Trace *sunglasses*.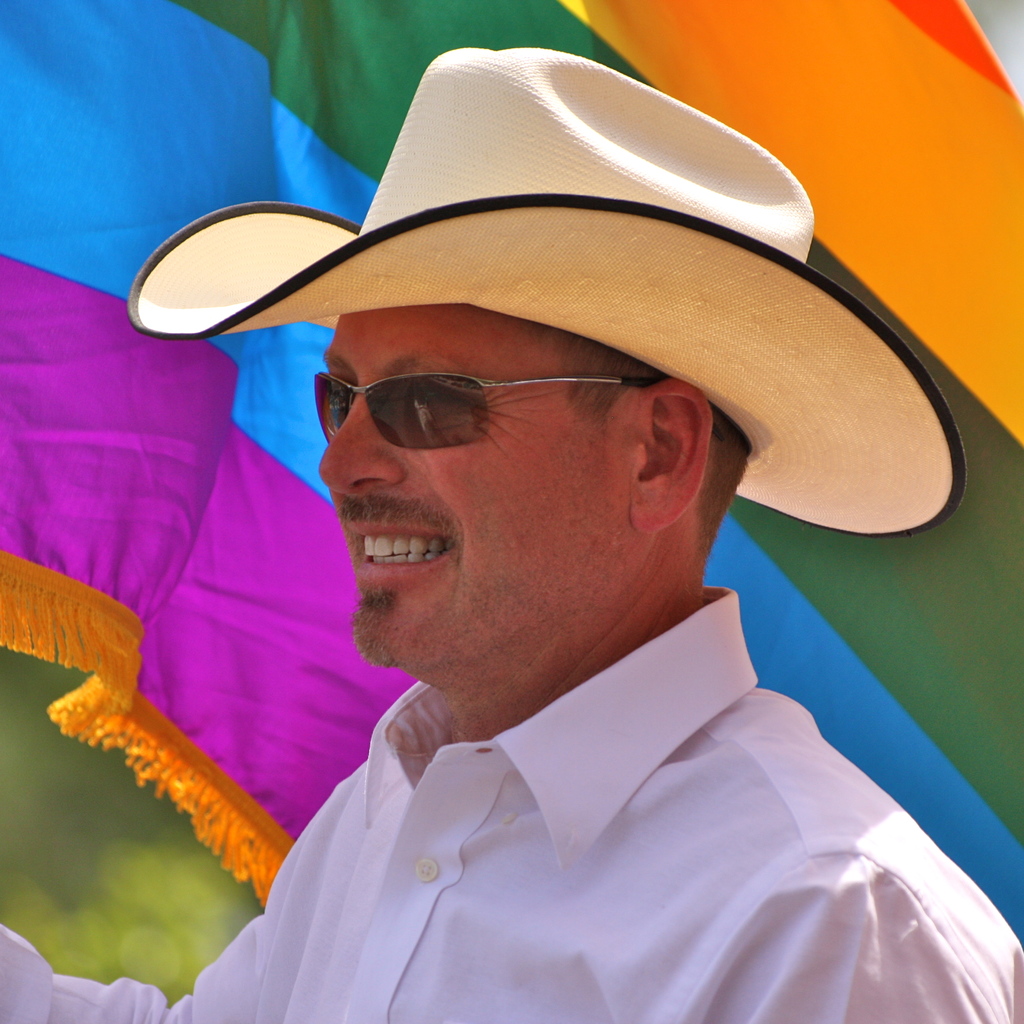
Traced to x1=317 y1=375 x2=719 y2=452.
